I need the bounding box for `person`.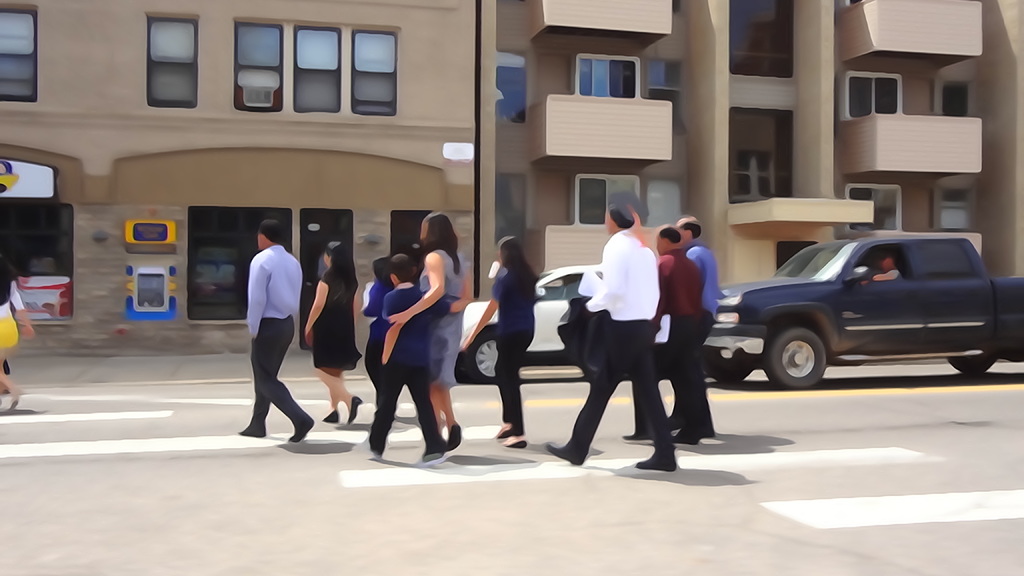
Here it is: (x1=684, y1=216, x2=723, y2=356).
